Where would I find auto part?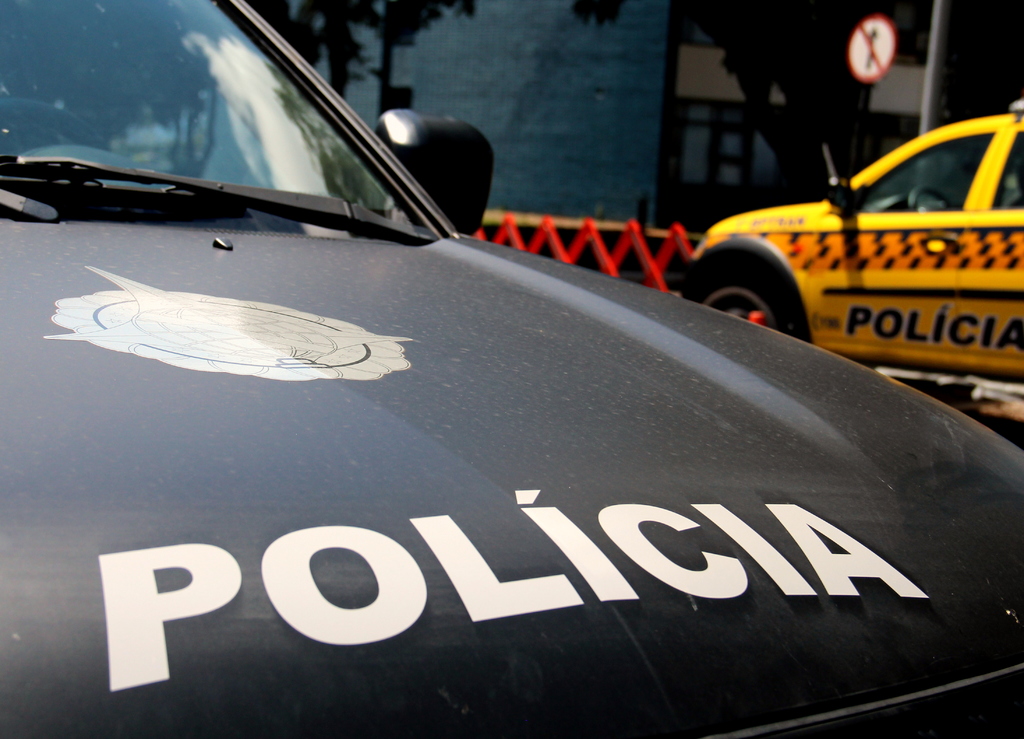
At 817, 138, 858, 212.
